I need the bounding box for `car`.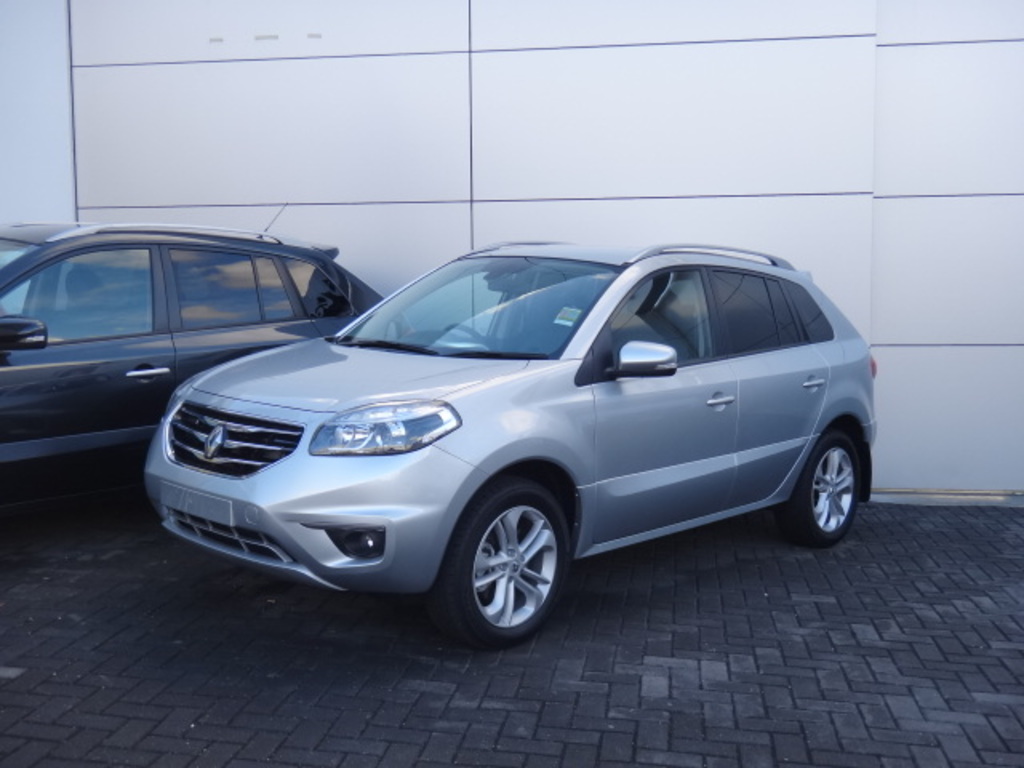
Here it is: 133, 238, 890, 642.
